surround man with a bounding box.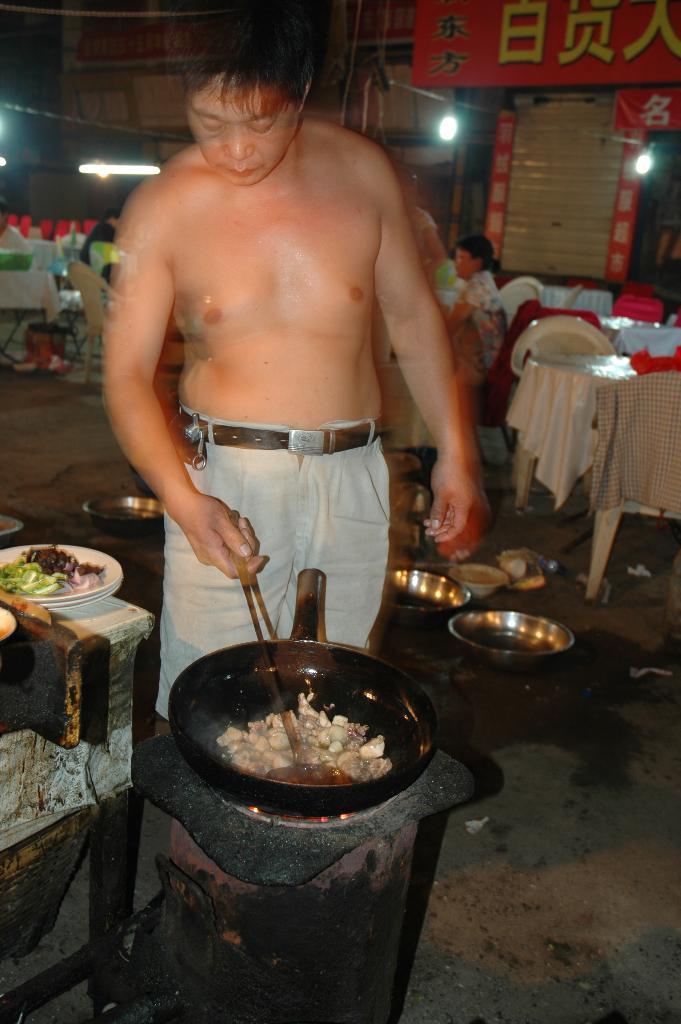
95 0 489 719.
